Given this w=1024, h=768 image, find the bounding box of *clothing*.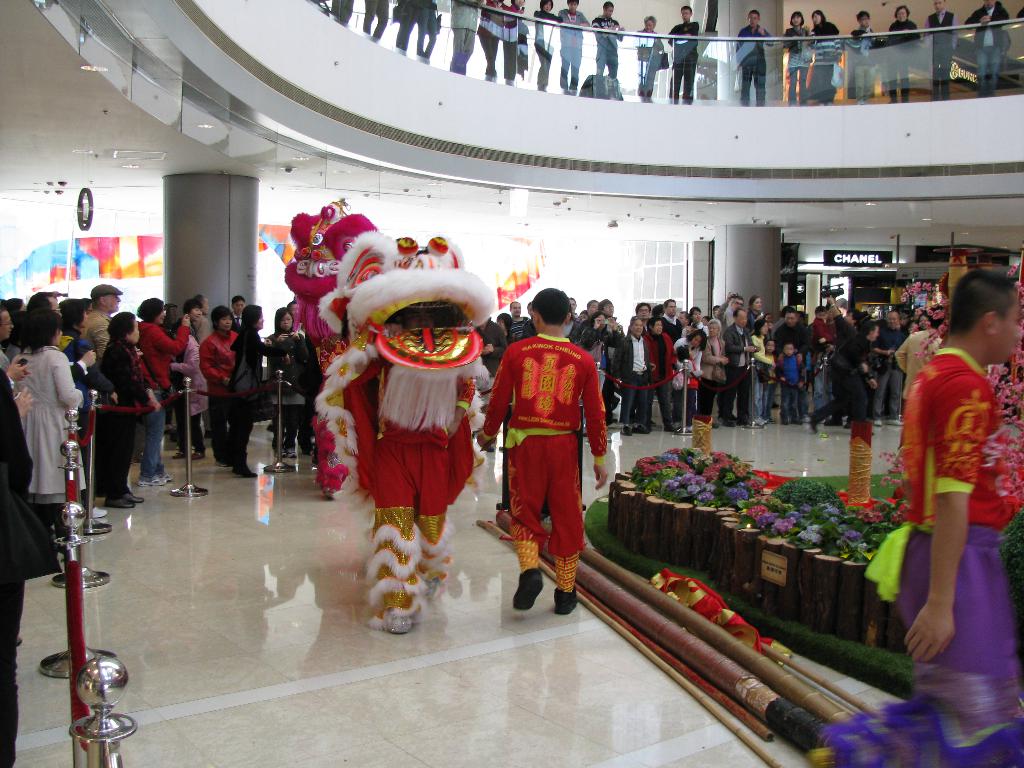
<bbox>786, 355, 796, 412</bbox>.
